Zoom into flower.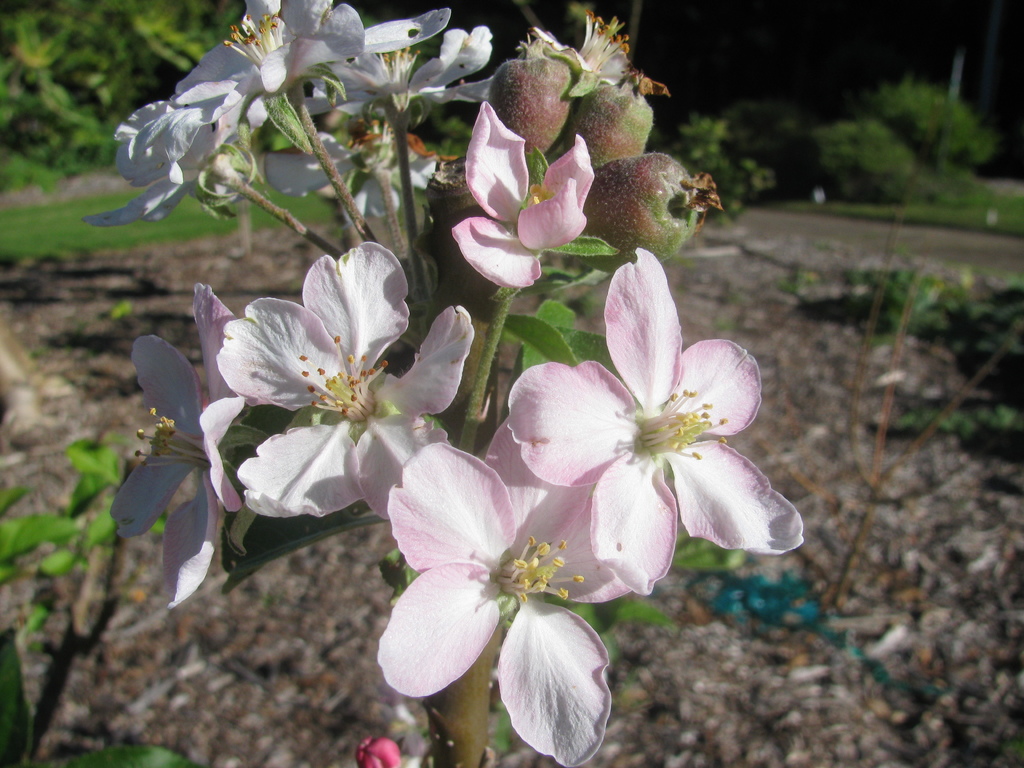
Zoom target: 97, 278, 240, 612.
